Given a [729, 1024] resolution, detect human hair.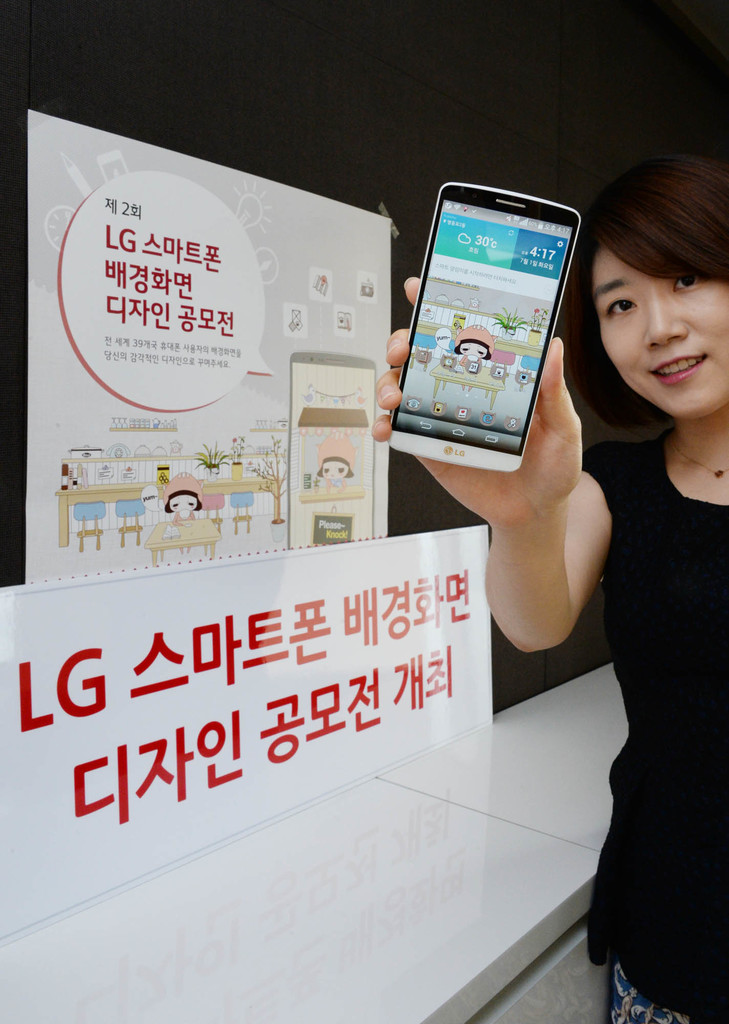
region(320, 455, 353, 476).
